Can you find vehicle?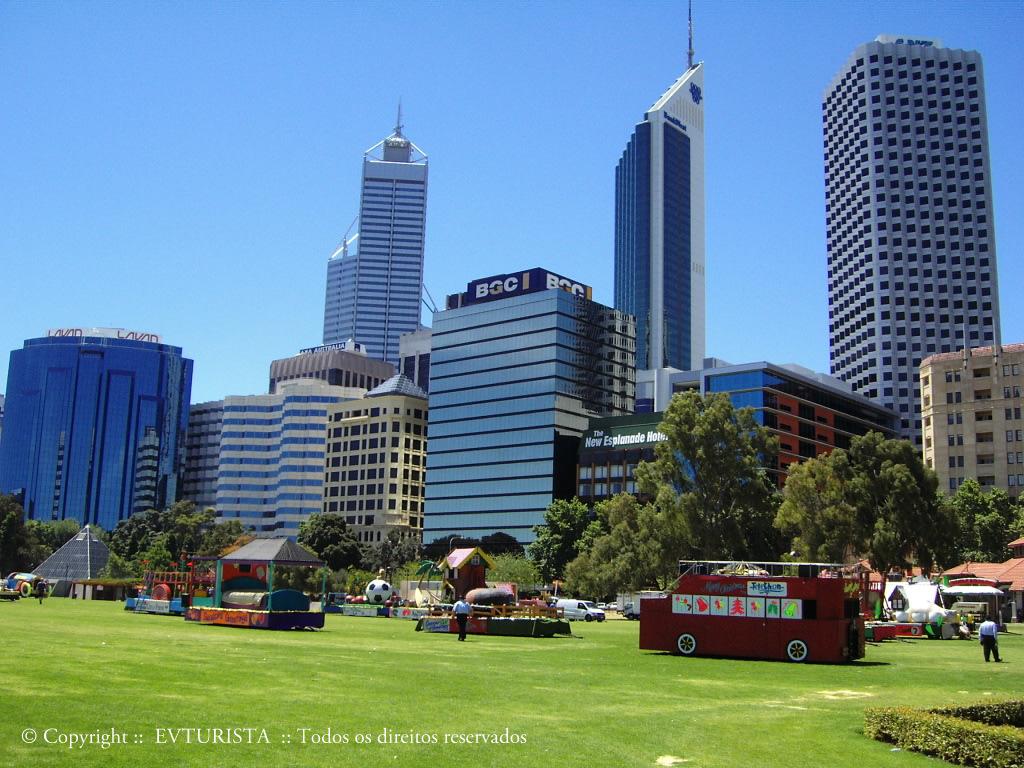
Yes, bounding box: pyautogui.locateOnScreen(644, 568, 875, 669).
